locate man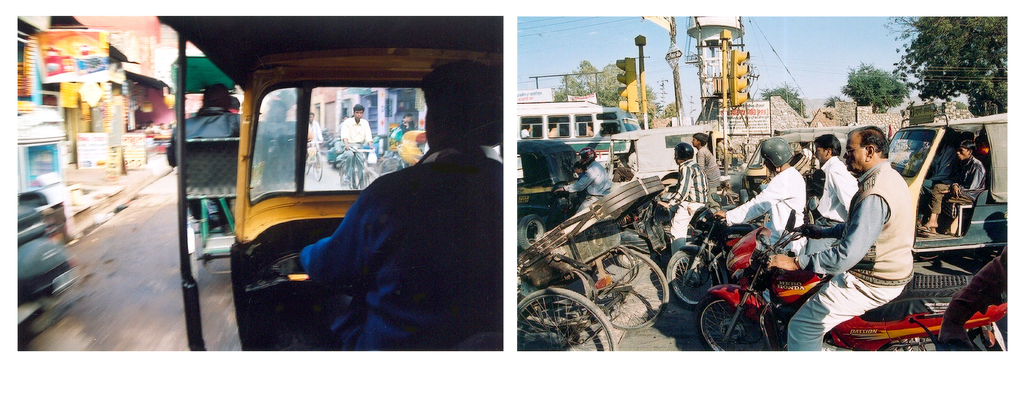
rect(831, 132, 938, 331)
